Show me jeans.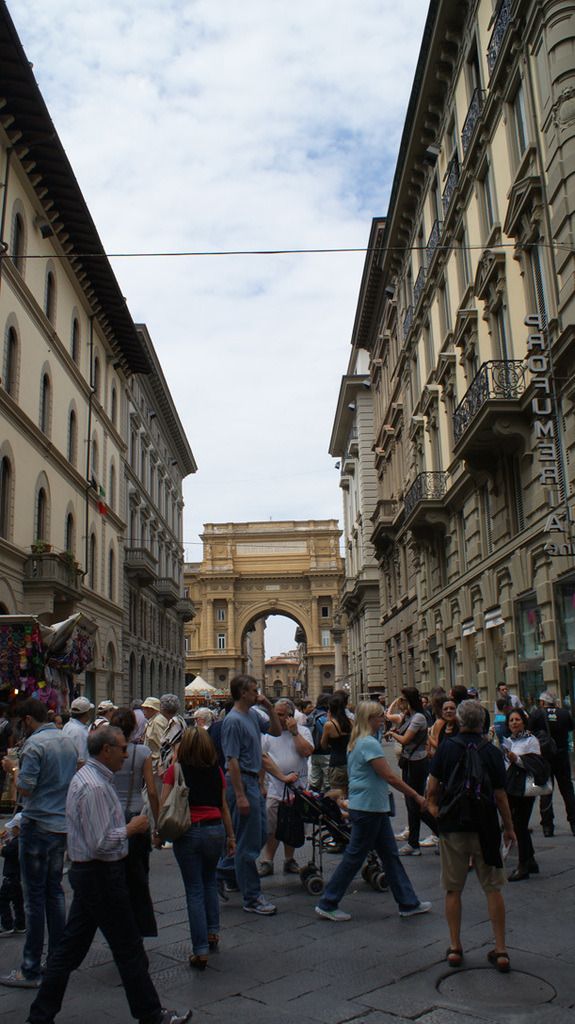
jeans is here: crop(224, 765, 268, 900).
